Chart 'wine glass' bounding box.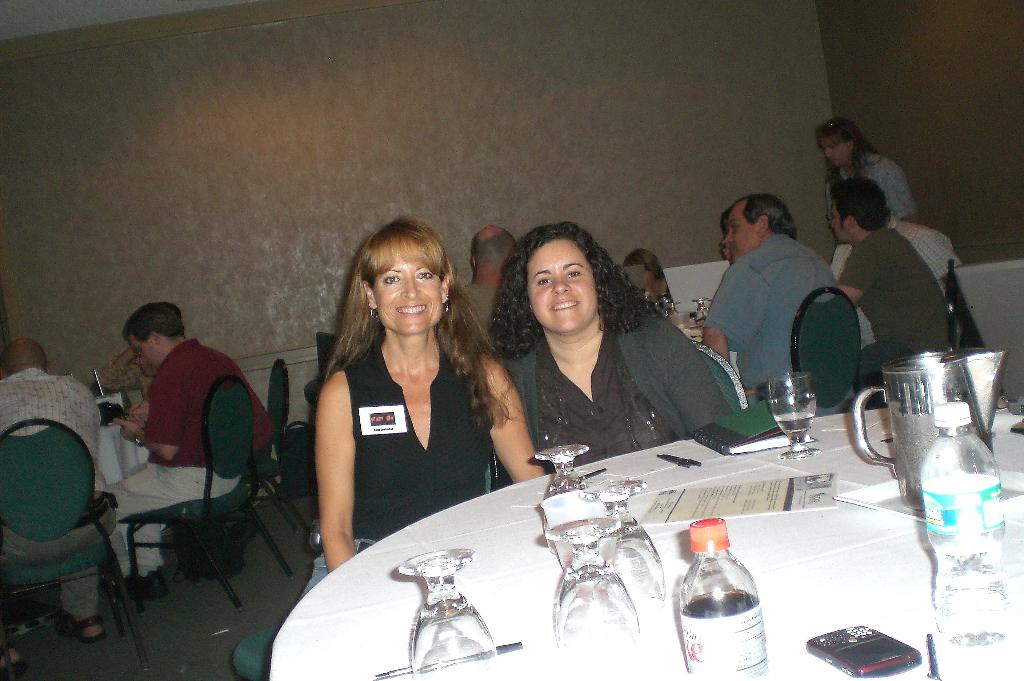
Charted: 543,514,637,650.
